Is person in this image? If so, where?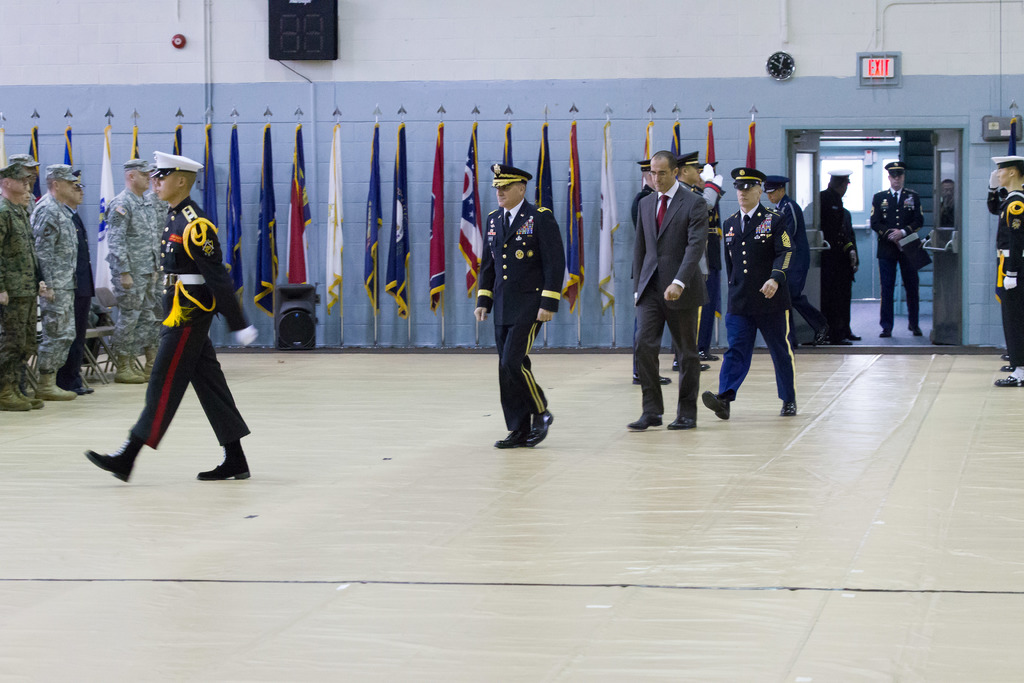
Yes, at (x1=989, y1=156, x2=1023, y2=389).
